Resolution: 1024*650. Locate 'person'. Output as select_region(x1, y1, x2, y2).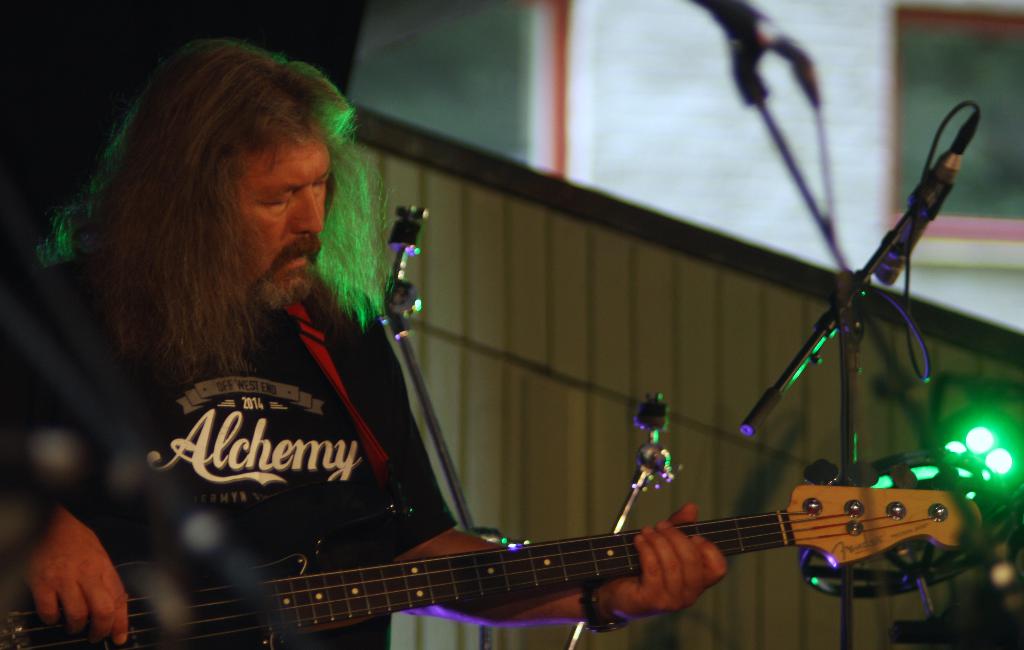
select_region(52, 45, 562, 628).
